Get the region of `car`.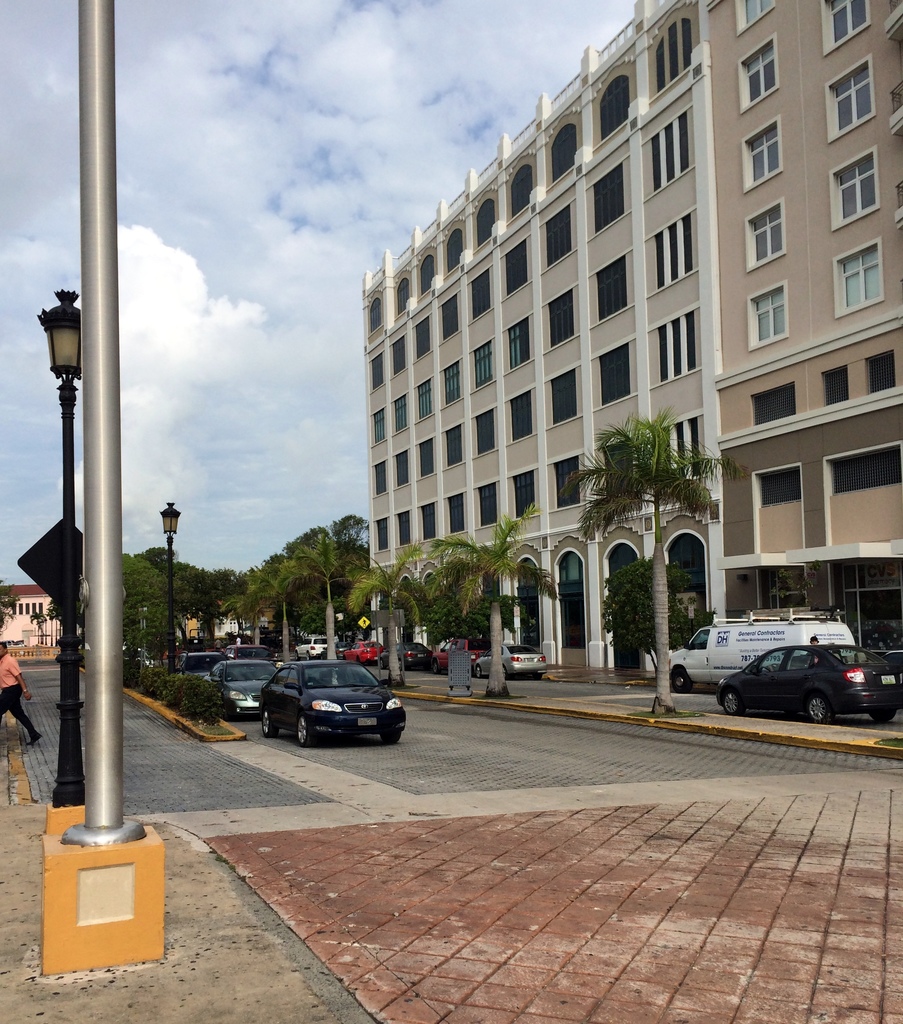
(259, 661, 405, 744).
